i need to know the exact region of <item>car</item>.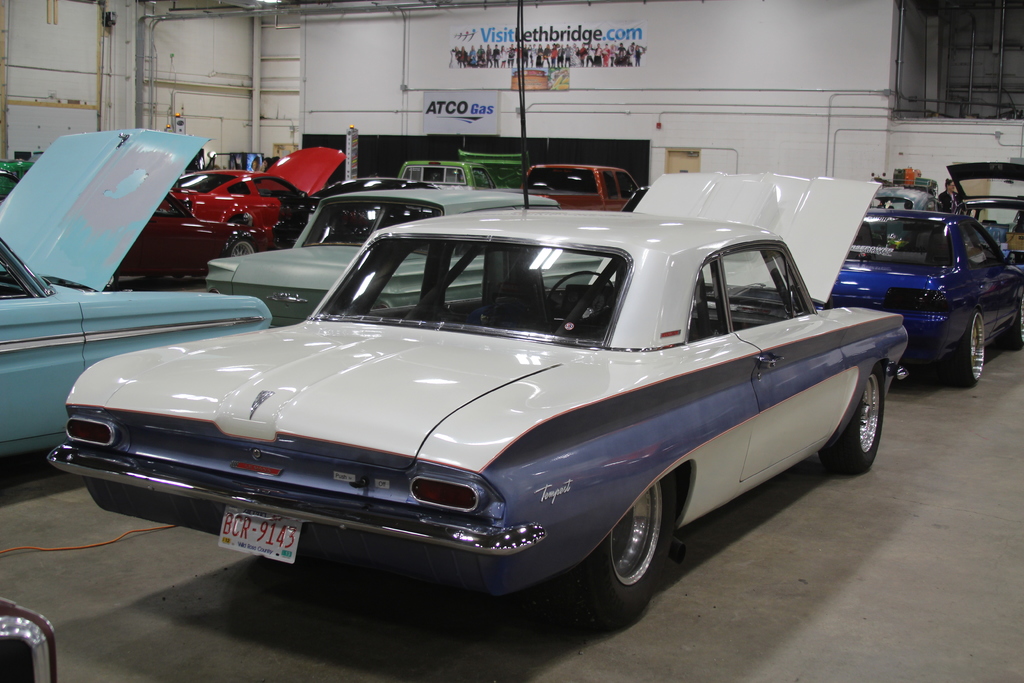
Region: bbox=(0, 126, 275, 463).
